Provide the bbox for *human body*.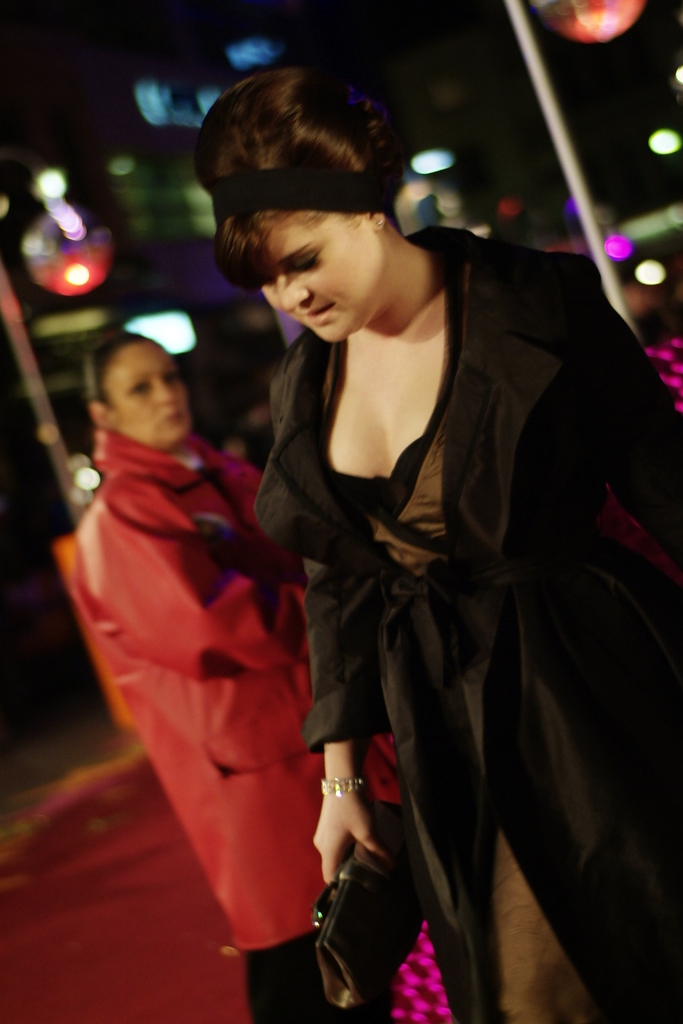
bbox=[53, 305, 349, 1002].
